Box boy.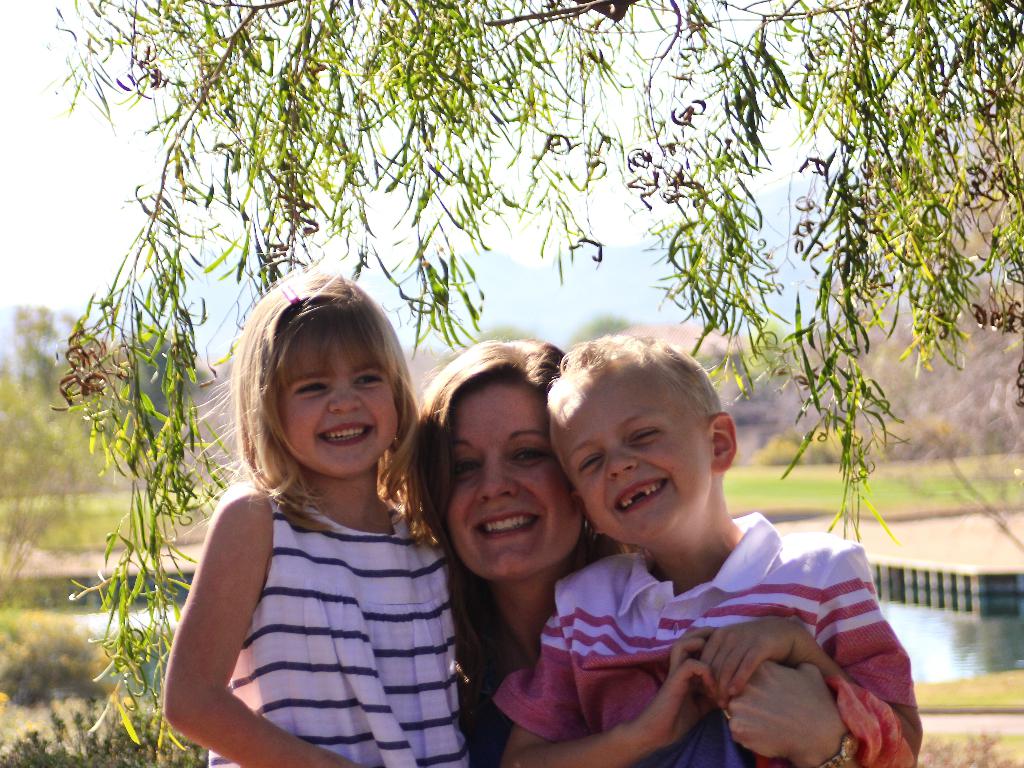
(x1=496, y1=331, x2=893, y2=759).
